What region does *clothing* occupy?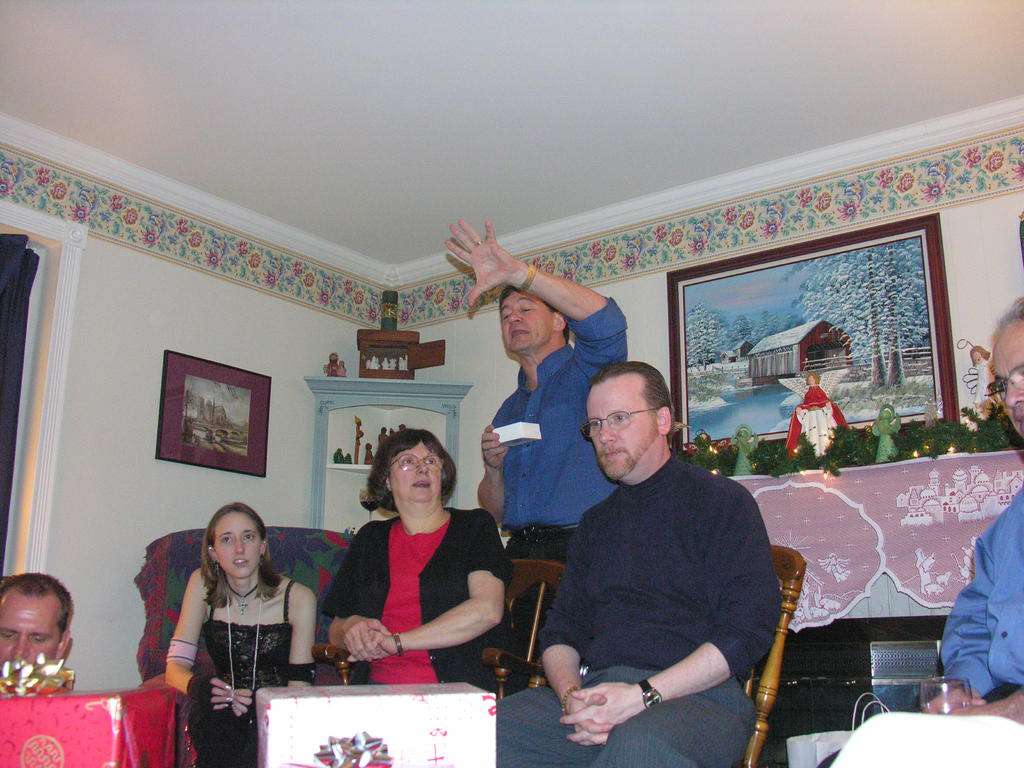
(left=188, top=579, right=293, bottom=767).
